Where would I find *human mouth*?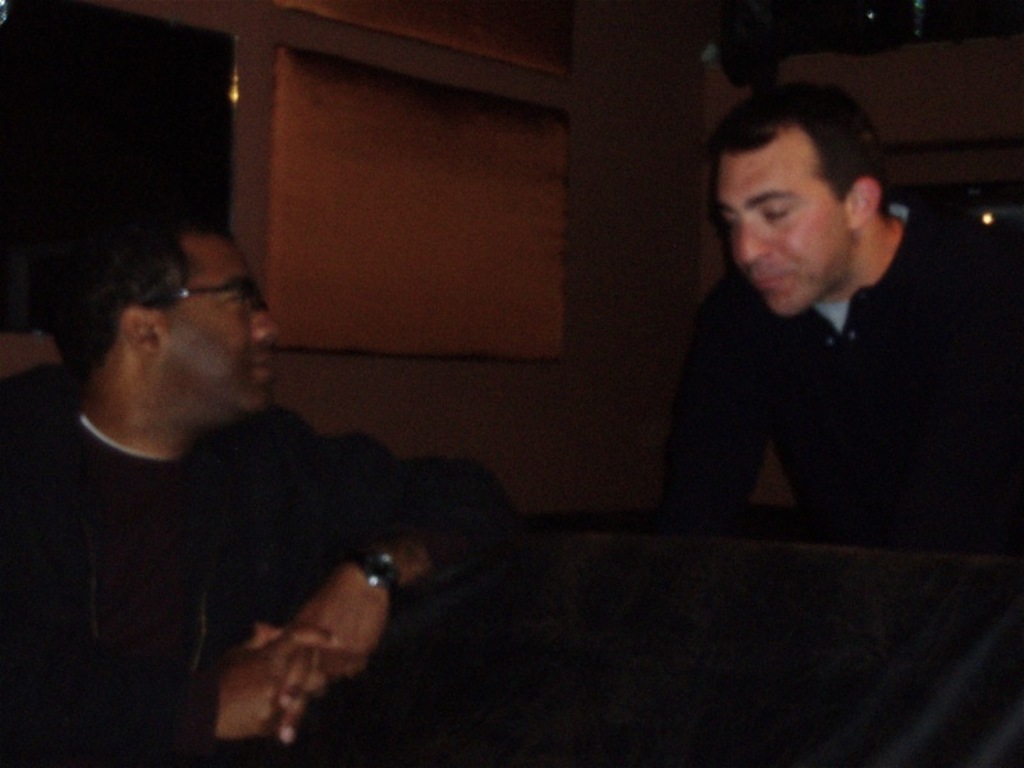
At Rect(253, 351, 279, 380).
